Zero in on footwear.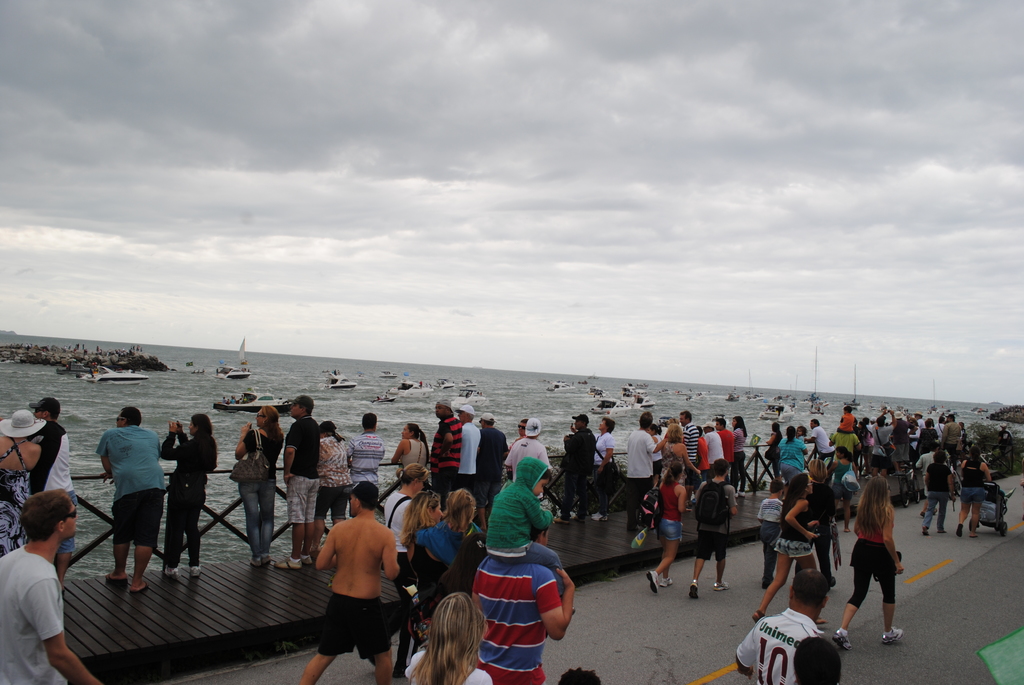
Zeroed in: [x1=191, y1=567, x2=202, y2=576].
